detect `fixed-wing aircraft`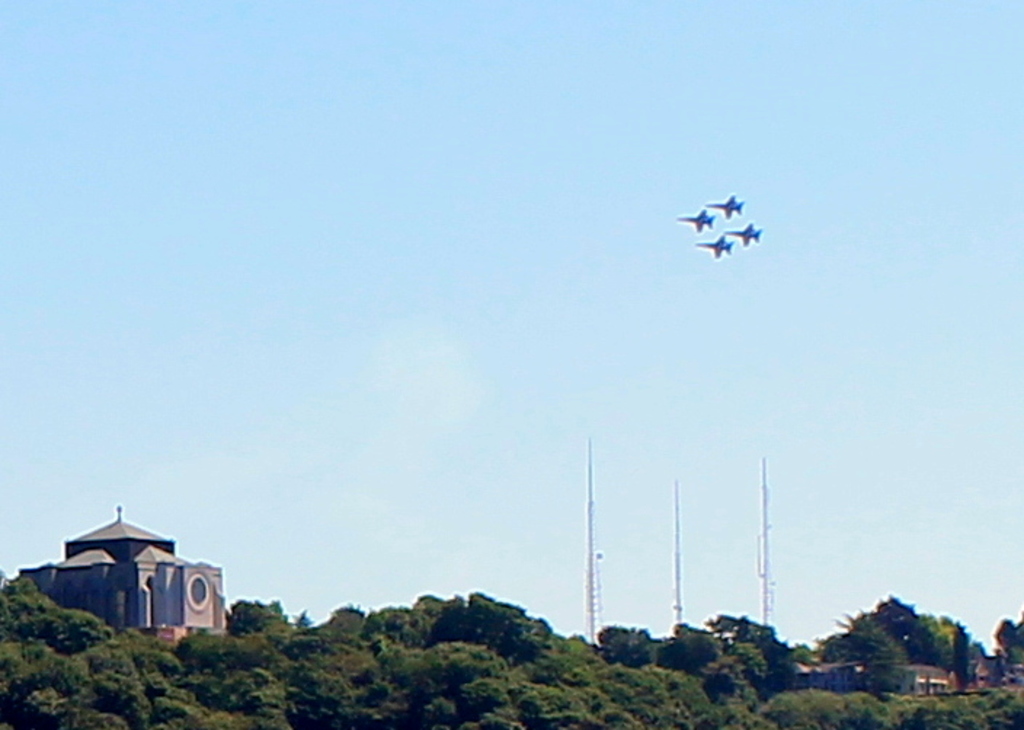
x1=682 y1=211 x2=710 y2=227
